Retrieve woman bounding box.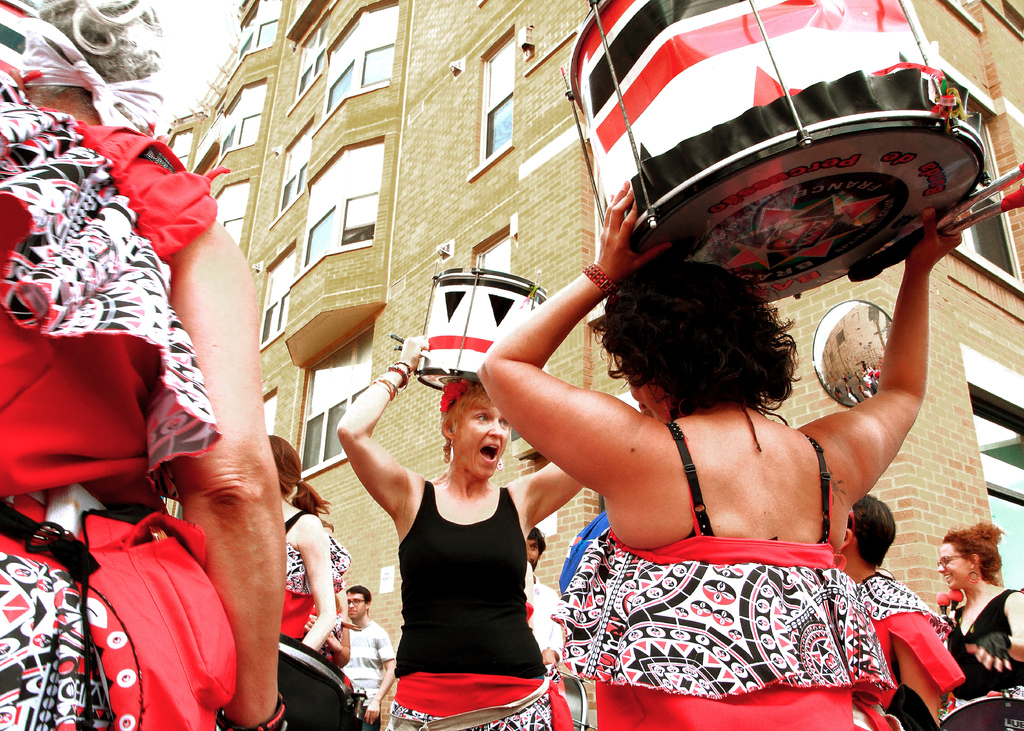
Bounding box: detection(473, 174, 967, 730).
